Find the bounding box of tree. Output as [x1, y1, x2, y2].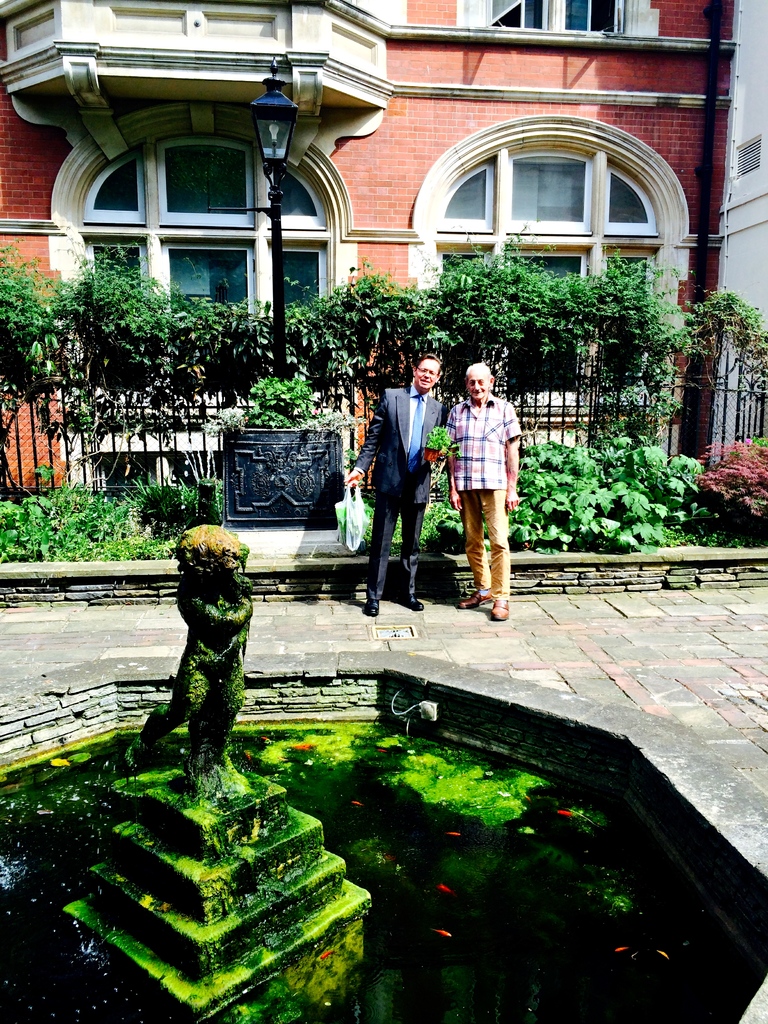
[588, 244, 681, 449].
